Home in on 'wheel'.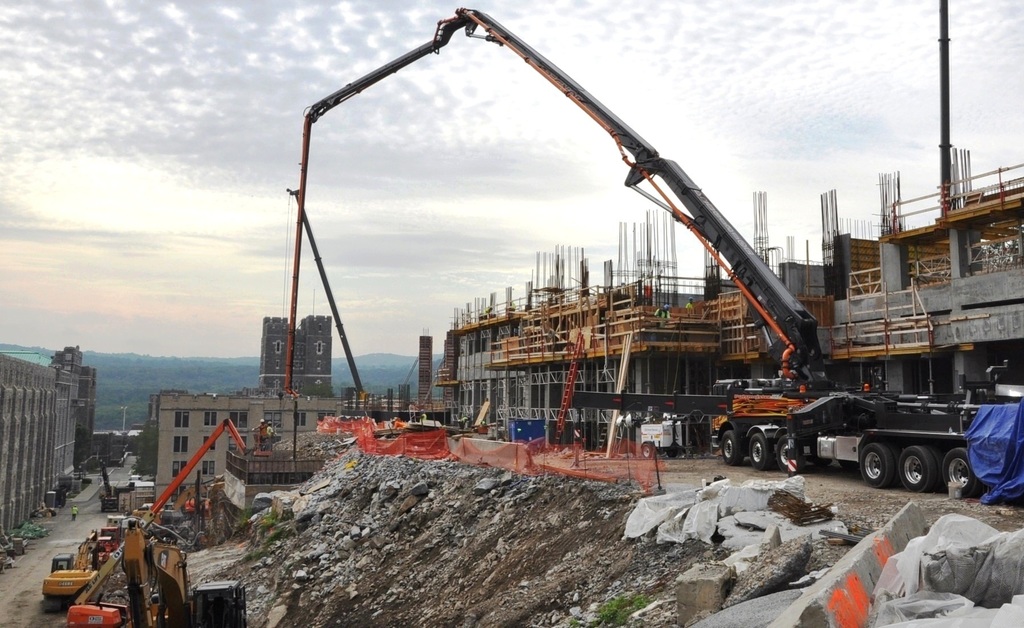
Homed in at [left=886, top=442, right=896, bottom=478].
